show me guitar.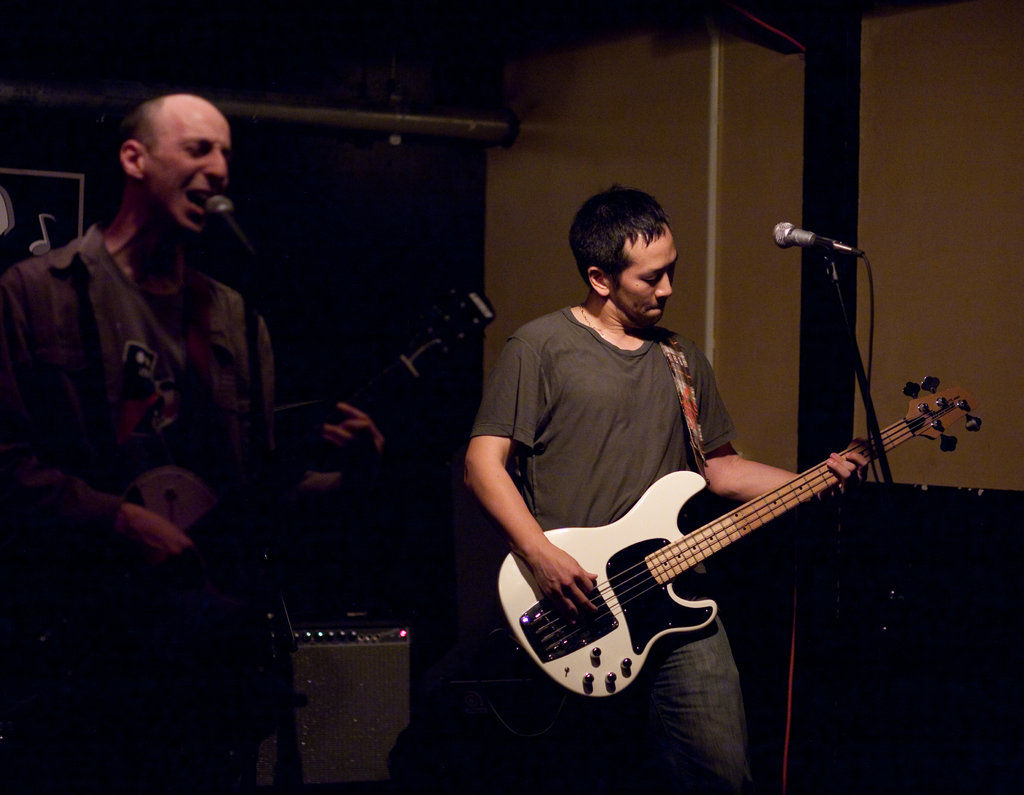
guitar is here: 491/370/984/694.
